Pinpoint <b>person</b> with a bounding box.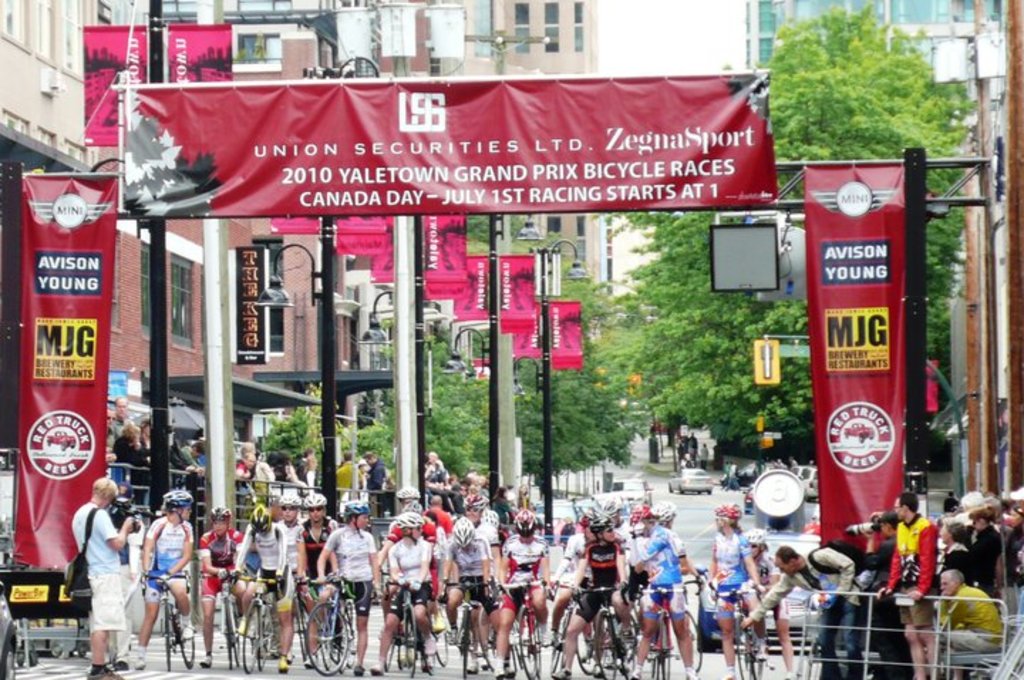
x1=934, y1=570, x2=1004, y2=679.
